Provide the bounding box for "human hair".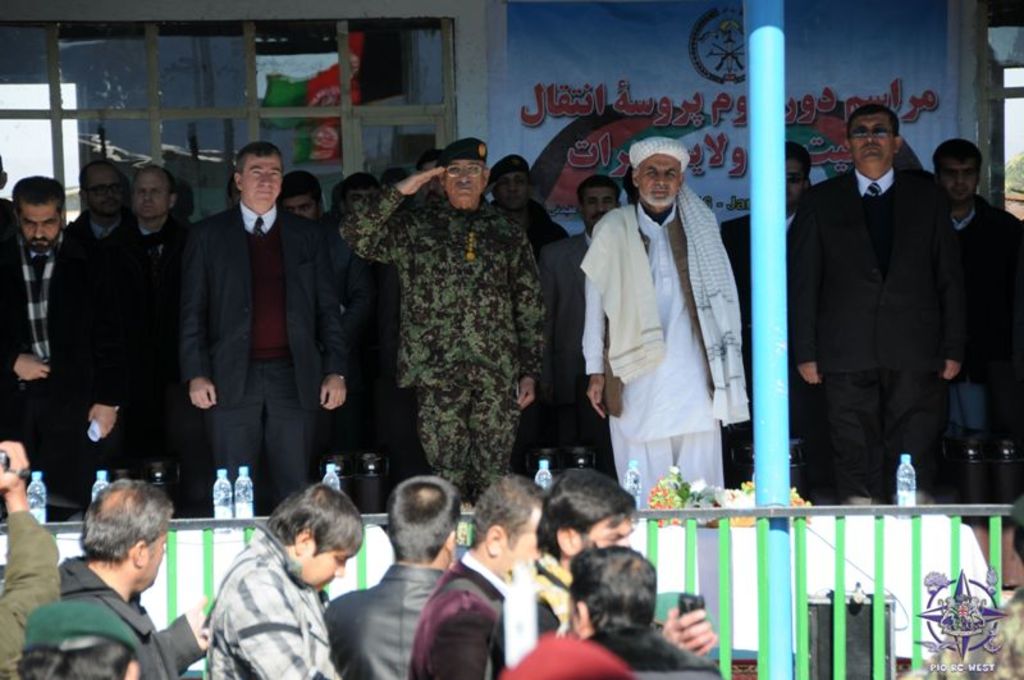
<region>934, 134, 984, 168</region>.
